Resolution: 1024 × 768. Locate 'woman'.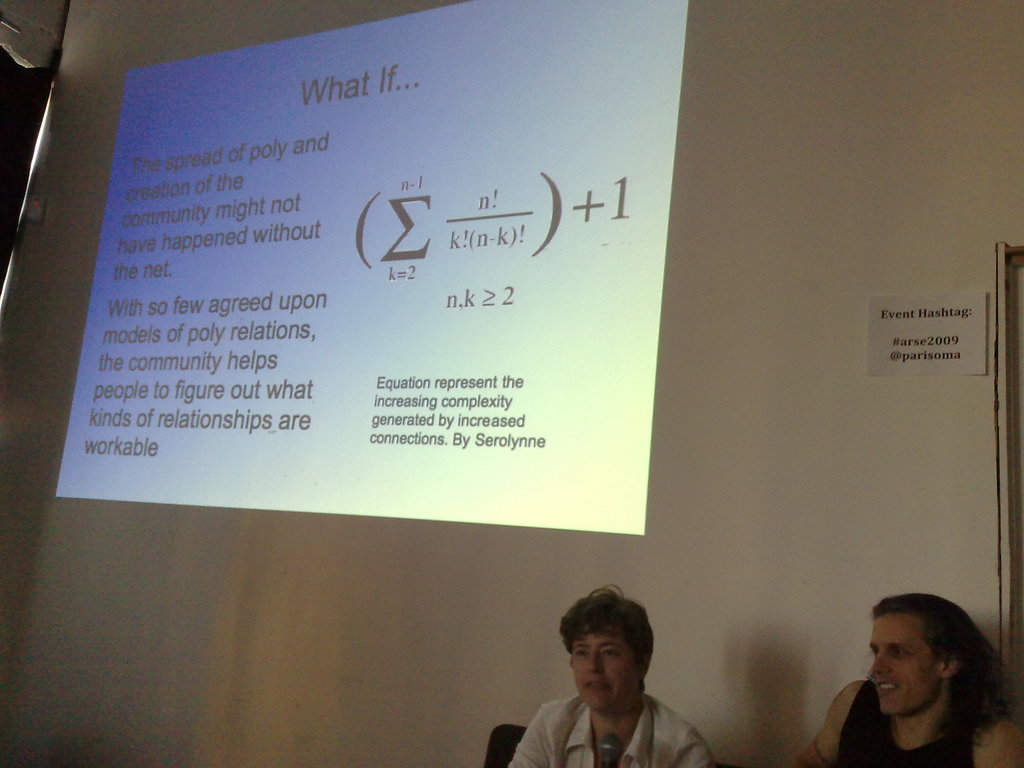
[505, 585, 705, 767].
